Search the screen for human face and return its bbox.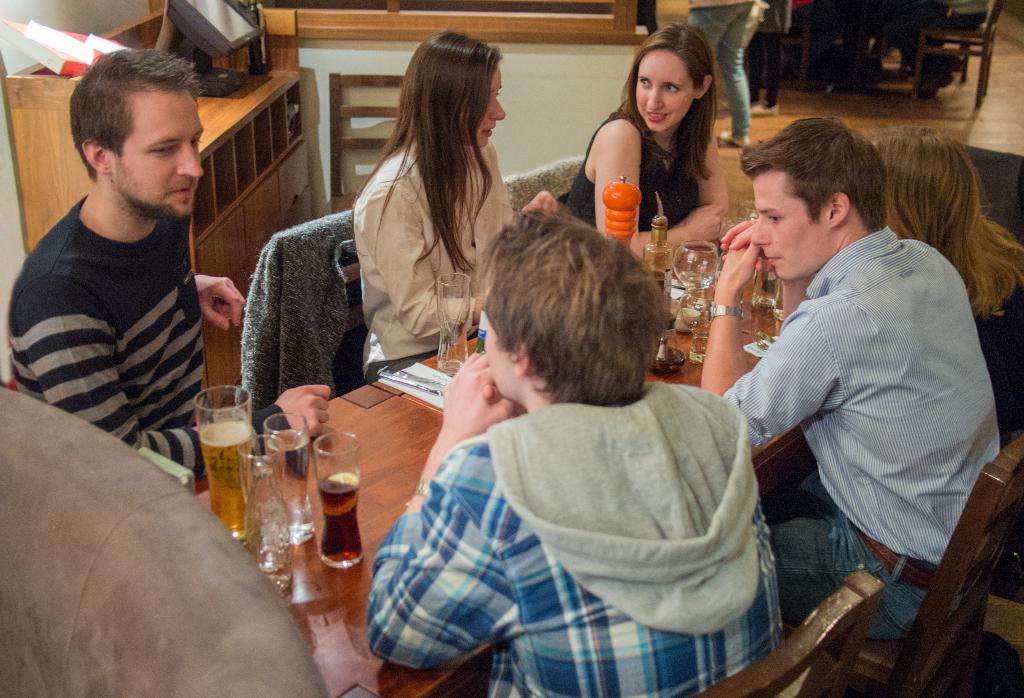
Found: [490,329,519,398].
